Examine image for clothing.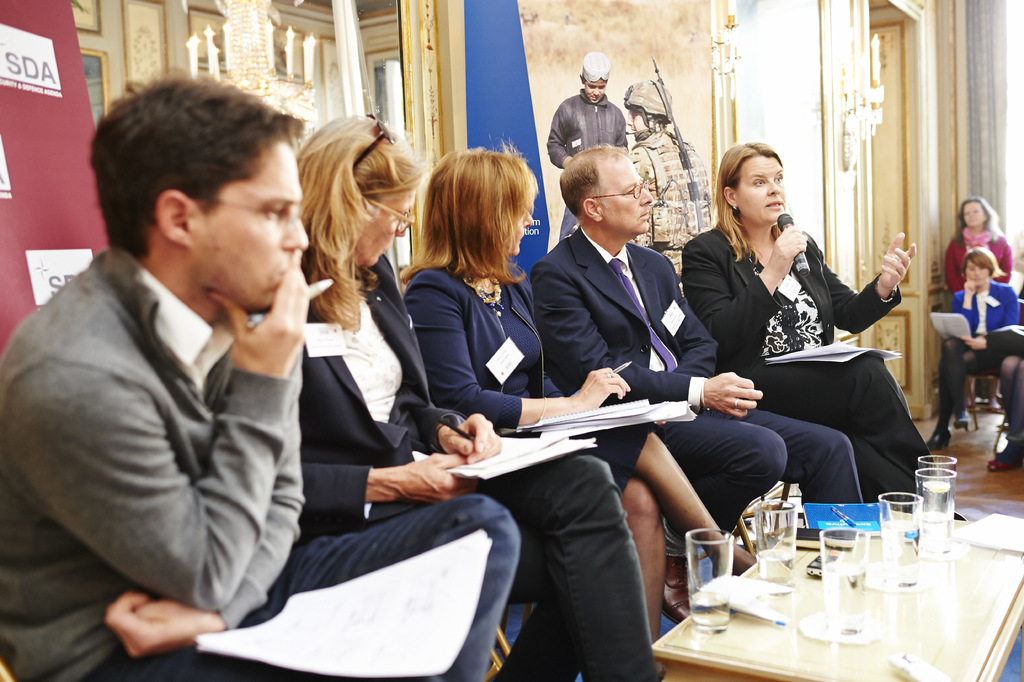
Examination result: box=[397, 267, 652, 503].
